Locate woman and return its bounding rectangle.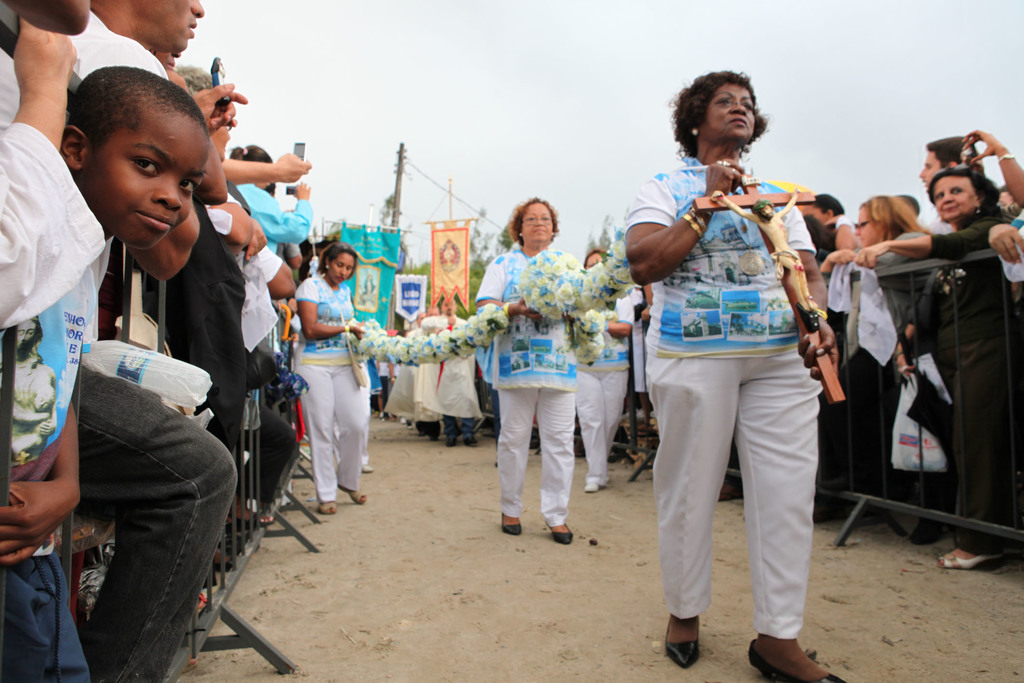
(831,190,941,541).
